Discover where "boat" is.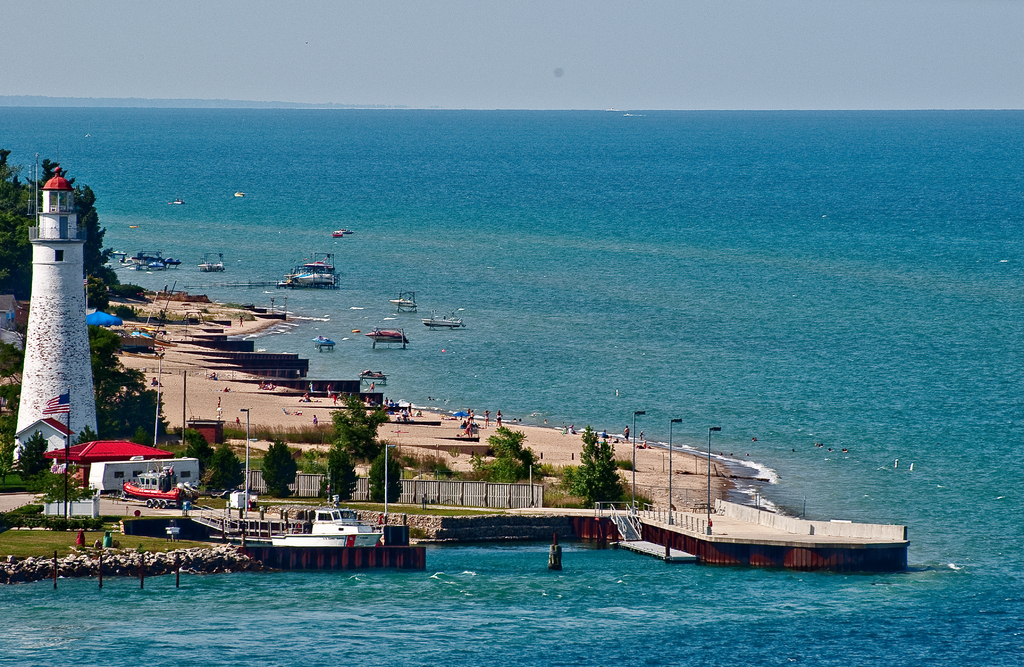
Discovered at 330,228,344,239.
